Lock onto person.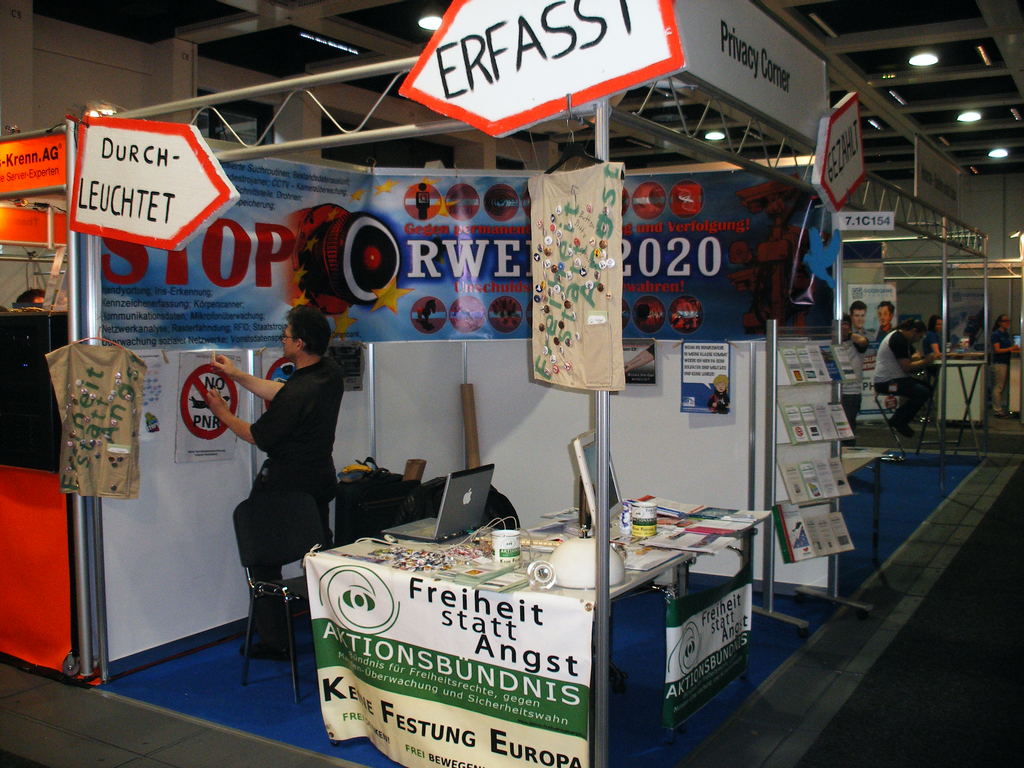
Locked: detection(826, 311, 868, 446).
